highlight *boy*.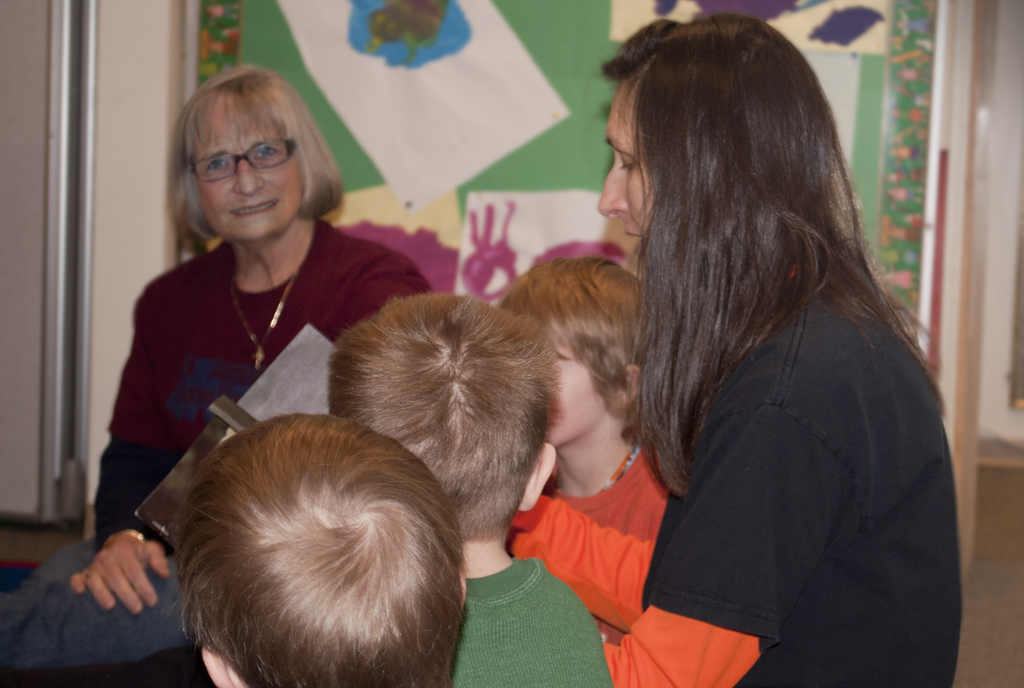
Highlighted region: BBox(320, 292, 612, 687).
